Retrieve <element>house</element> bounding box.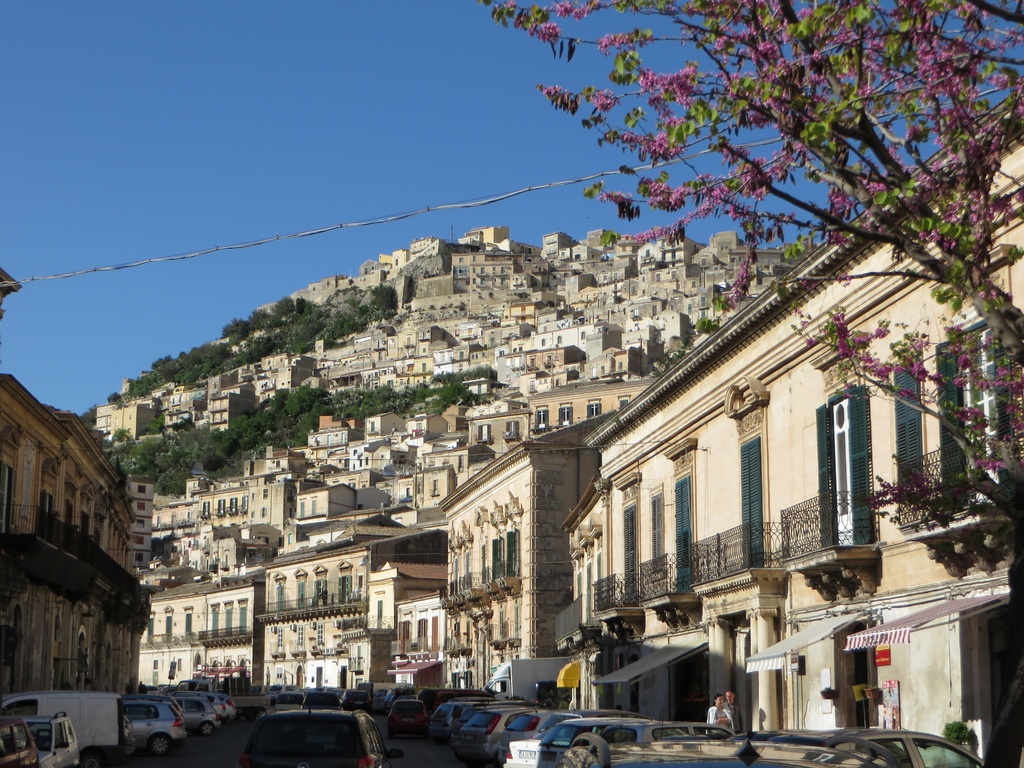
Bounding box: Rect(408, 237, 433, 257).
